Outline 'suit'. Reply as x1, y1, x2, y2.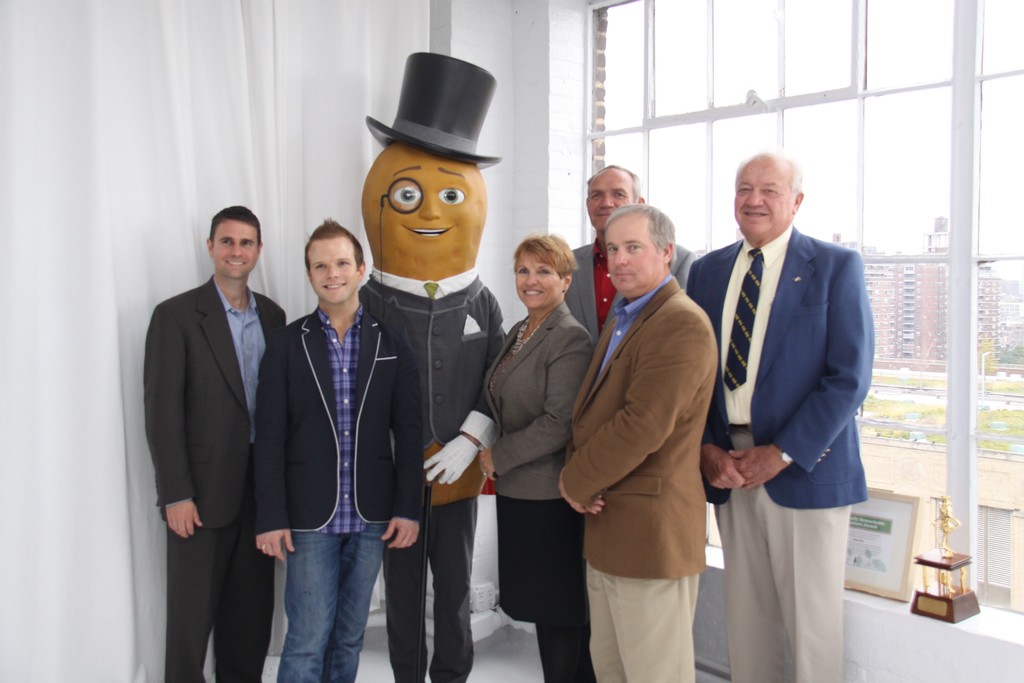
353, 278, 509, 450.
